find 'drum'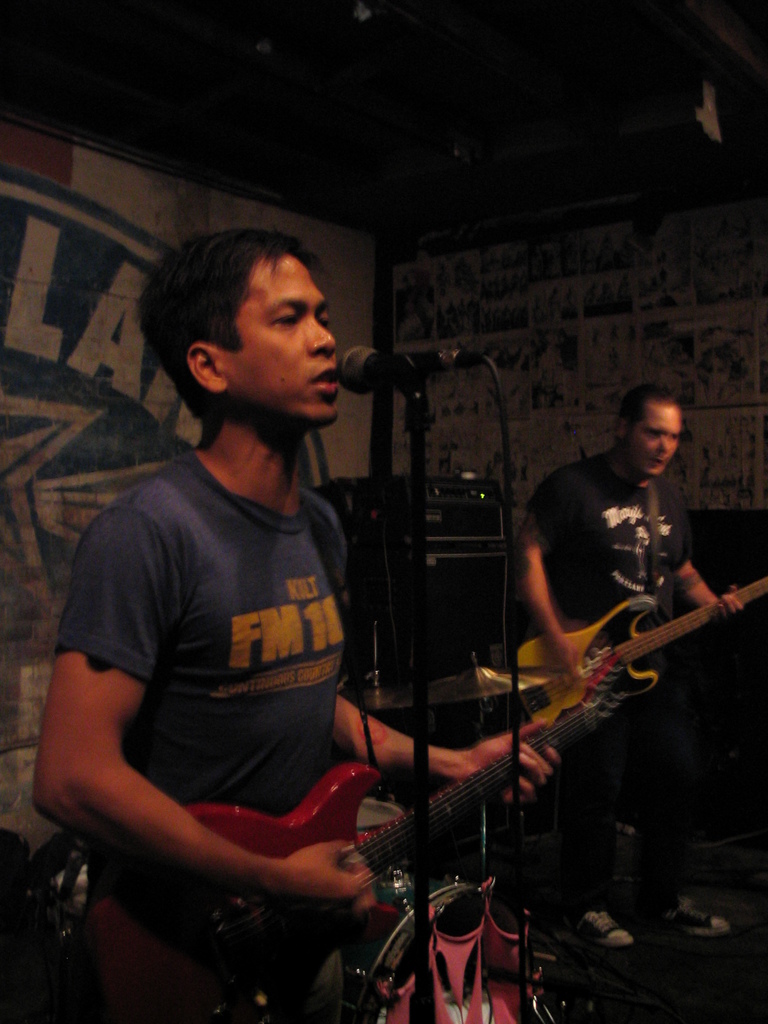
(45, 860, 90, 944)
